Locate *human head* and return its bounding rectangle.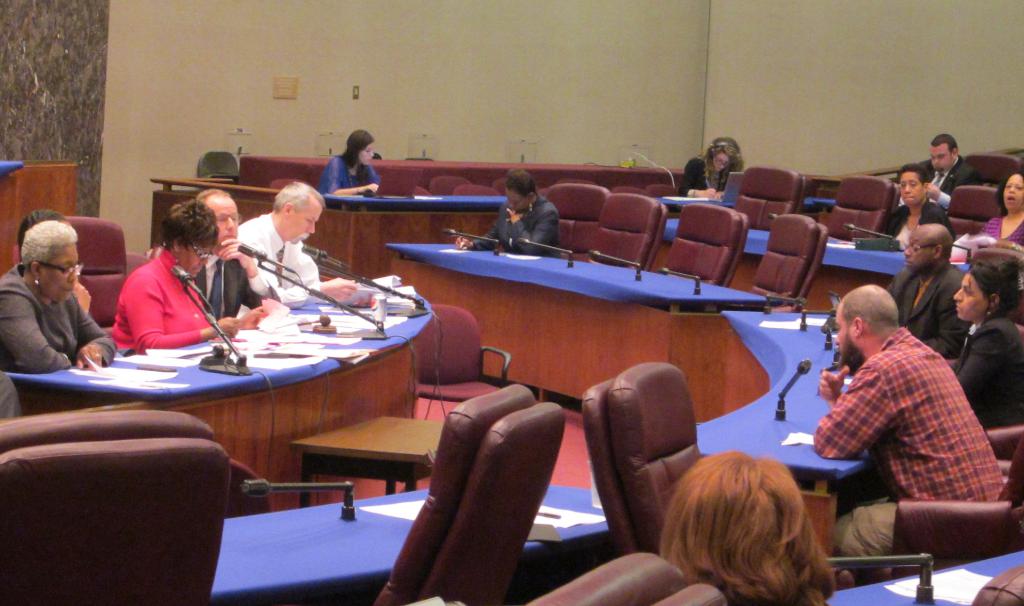
[x1=272, y1=181, x2=327, y2=243].
